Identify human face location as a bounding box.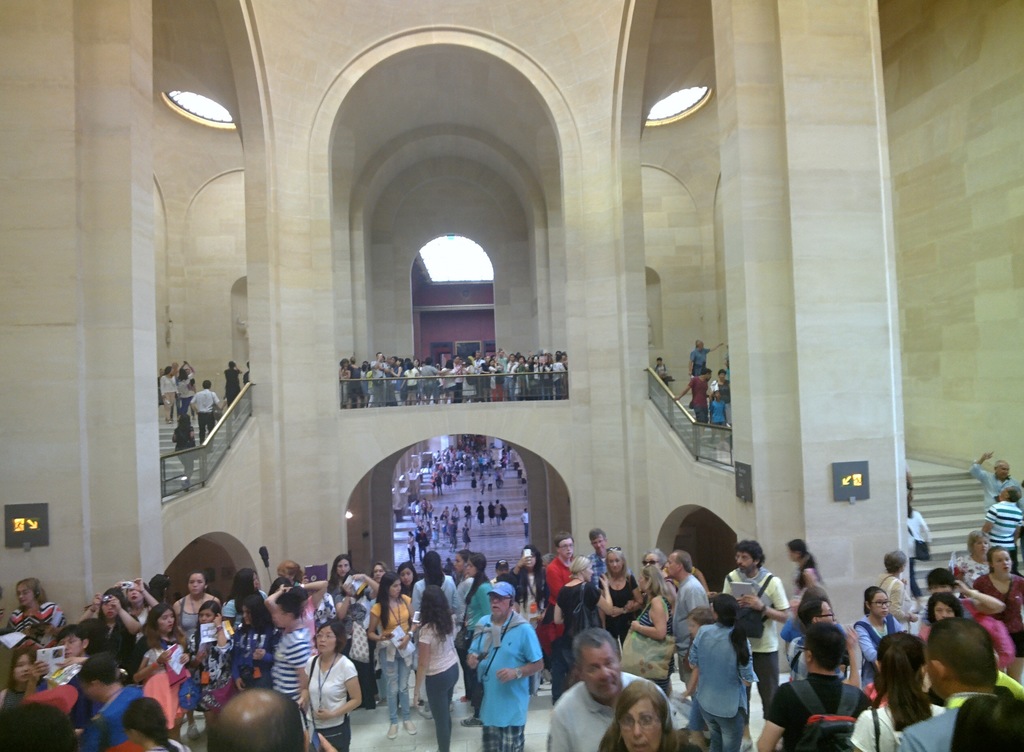
(x1=465, y1=563, x2=475, y2=575).
